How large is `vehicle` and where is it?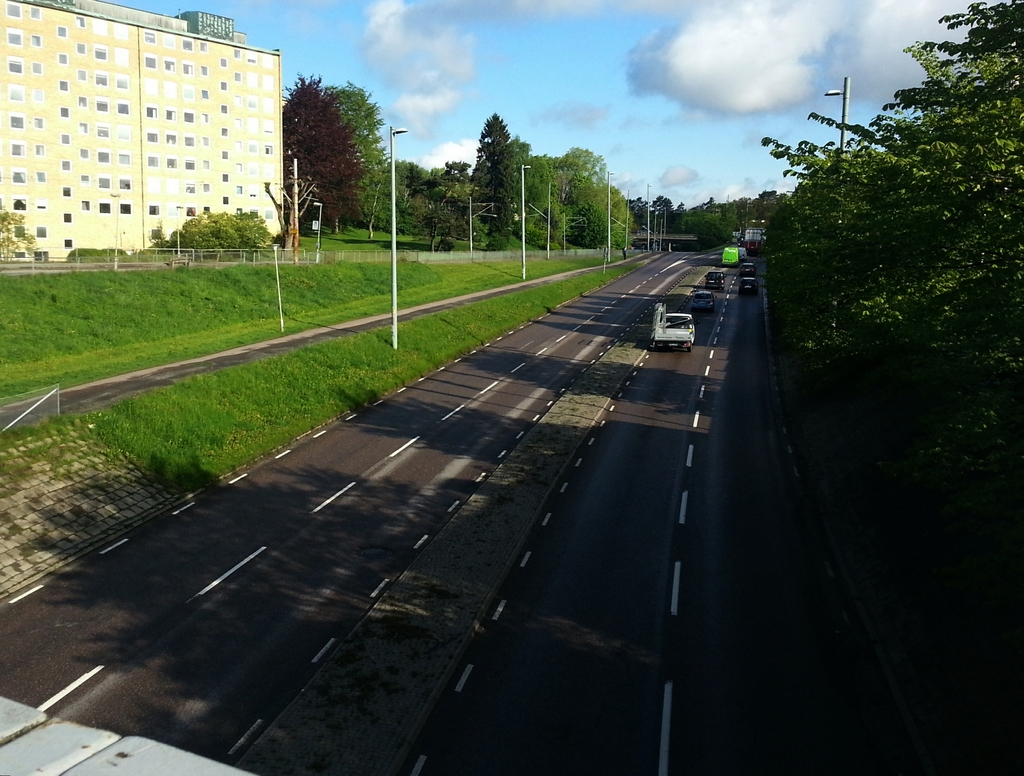
Bounding box: <region>740, 275, 759, 292</region>.
